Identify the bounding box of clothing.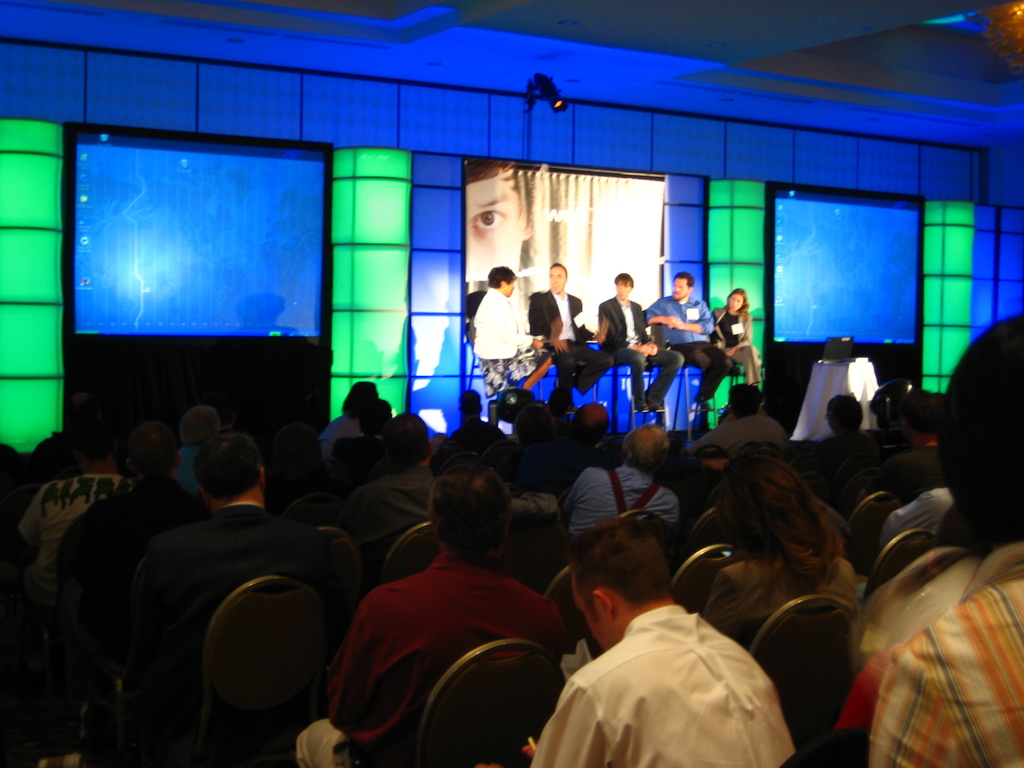
{"x1": 121, "y1": 507, "x2": 334, "y2": 758}.
